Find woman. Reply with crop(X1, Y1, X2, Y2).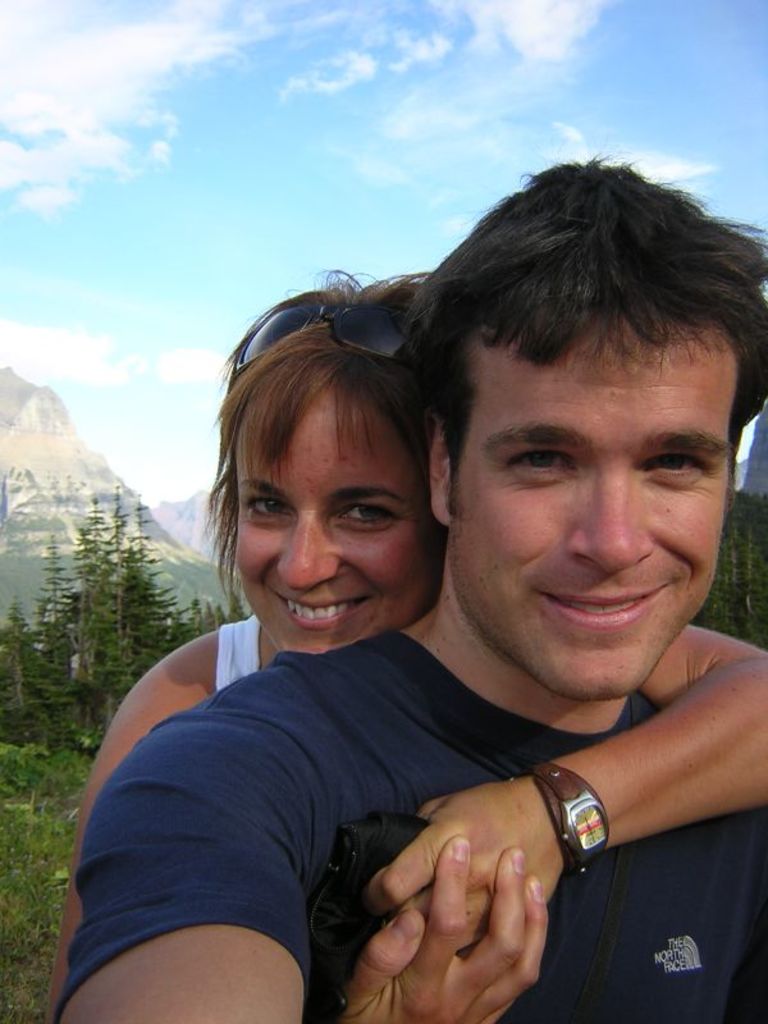
crop(50, 380, 614, 1023).
